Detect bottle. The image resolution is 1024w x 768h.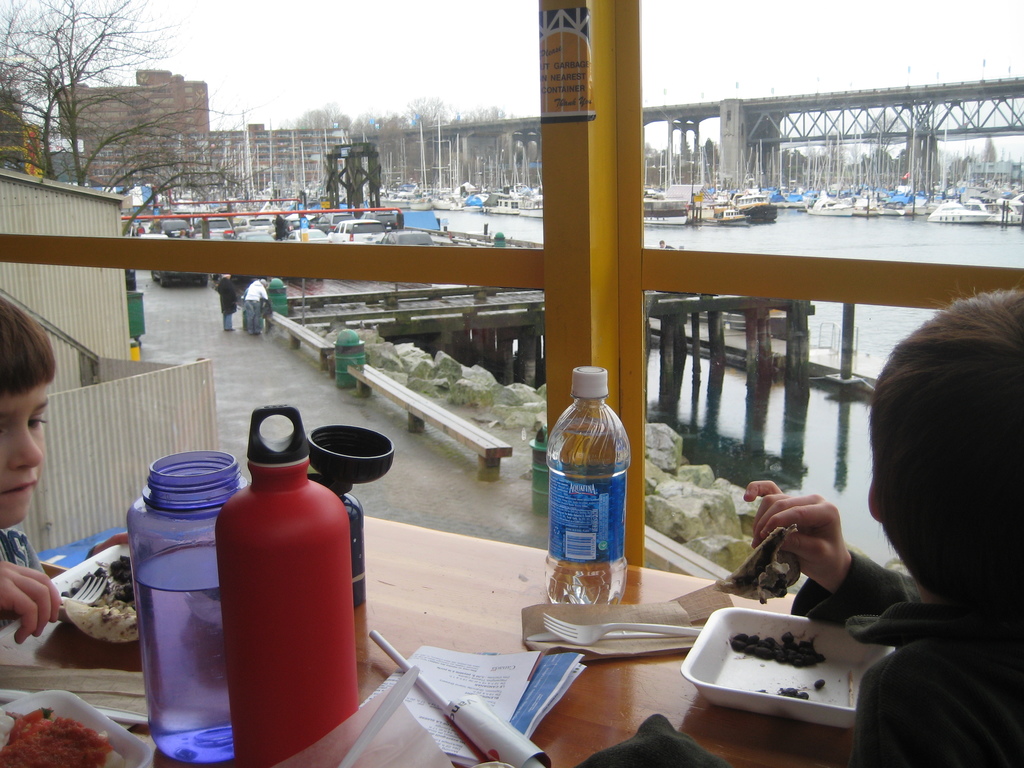
<bbox>216, 406, 362, 767</bbox>.
